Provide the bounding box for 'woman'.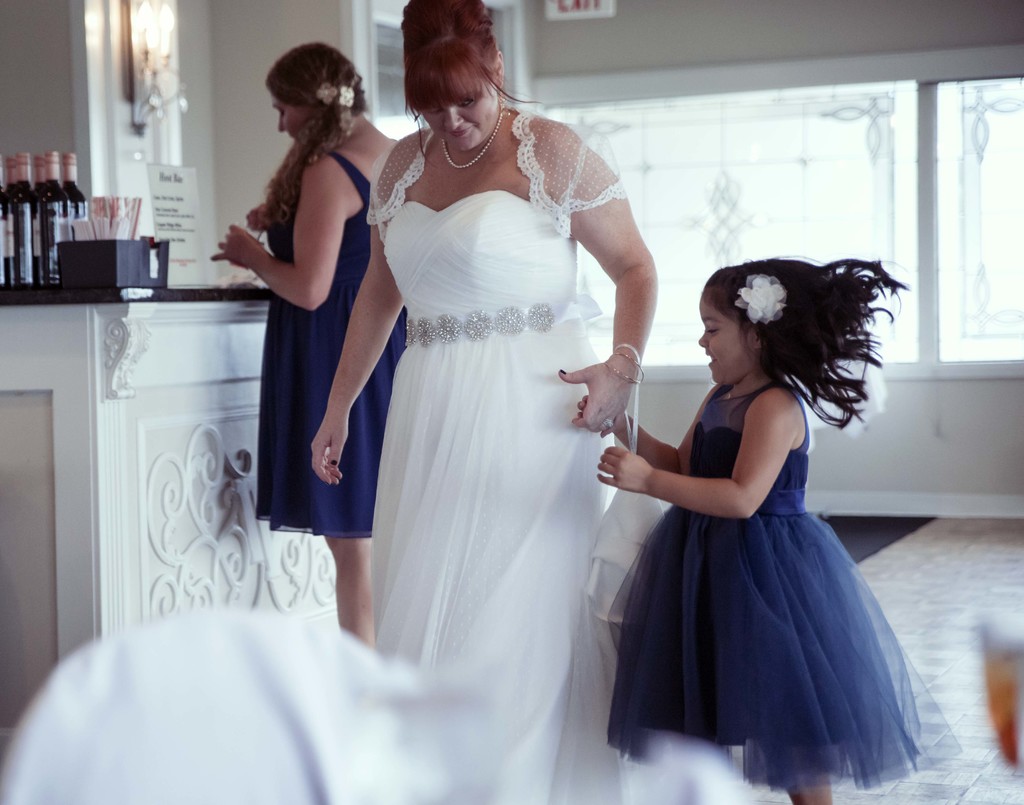
[282,34,658,763].
